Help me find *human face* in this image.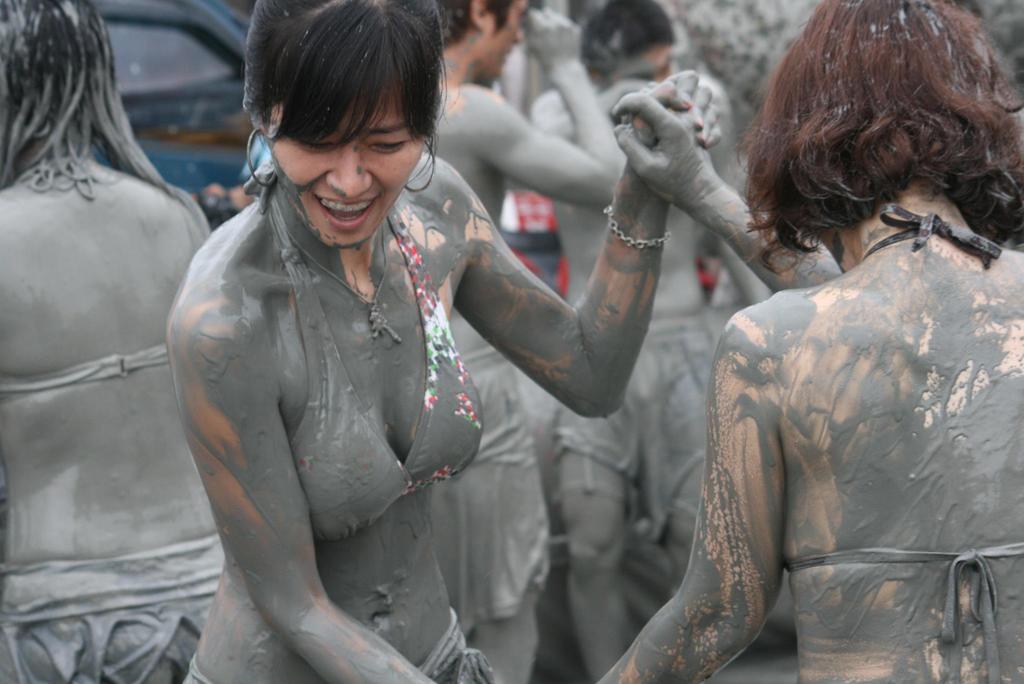
Found it: bbox(487, 0, 529, 78).
